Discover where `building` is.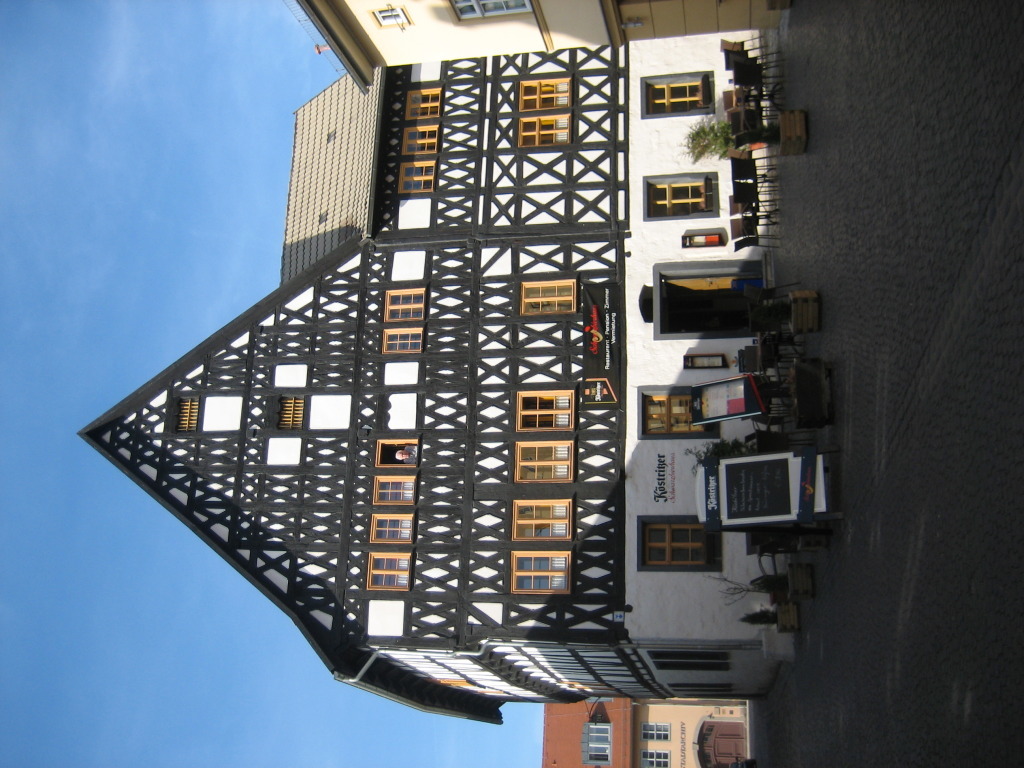
Discovered at box=[78, 27, 795, 726].
